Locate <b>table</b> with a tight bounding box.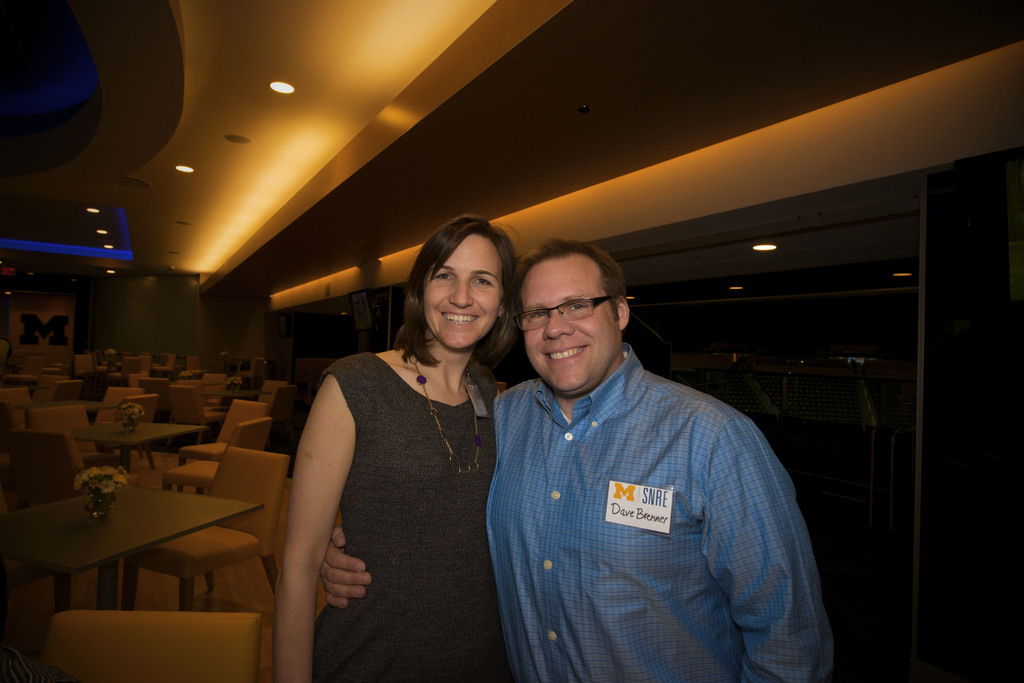
left=201, top=391, right=275, bottom=398.
